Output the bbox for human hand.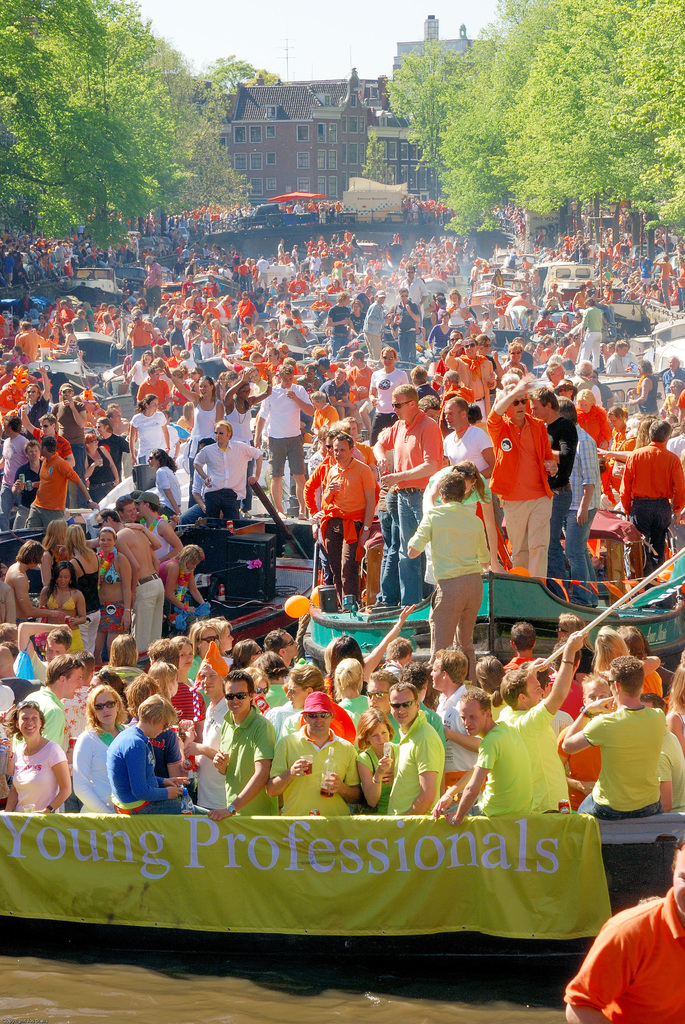
(377, 477, 397, 489).
